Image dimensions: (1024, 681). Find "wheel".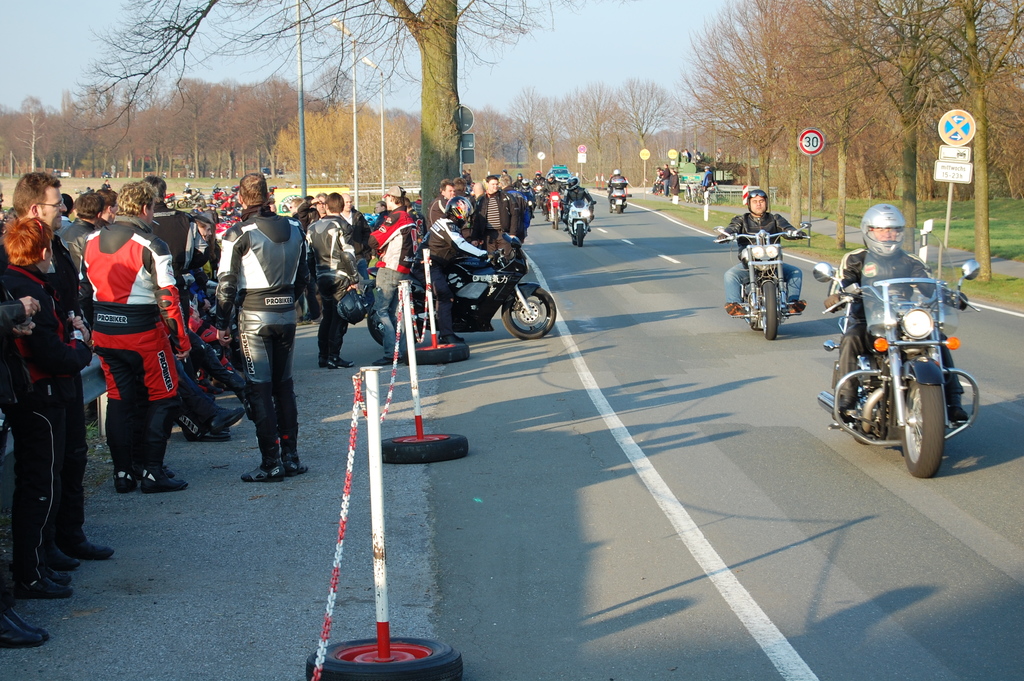
box=[552, 209, 559, 226].
